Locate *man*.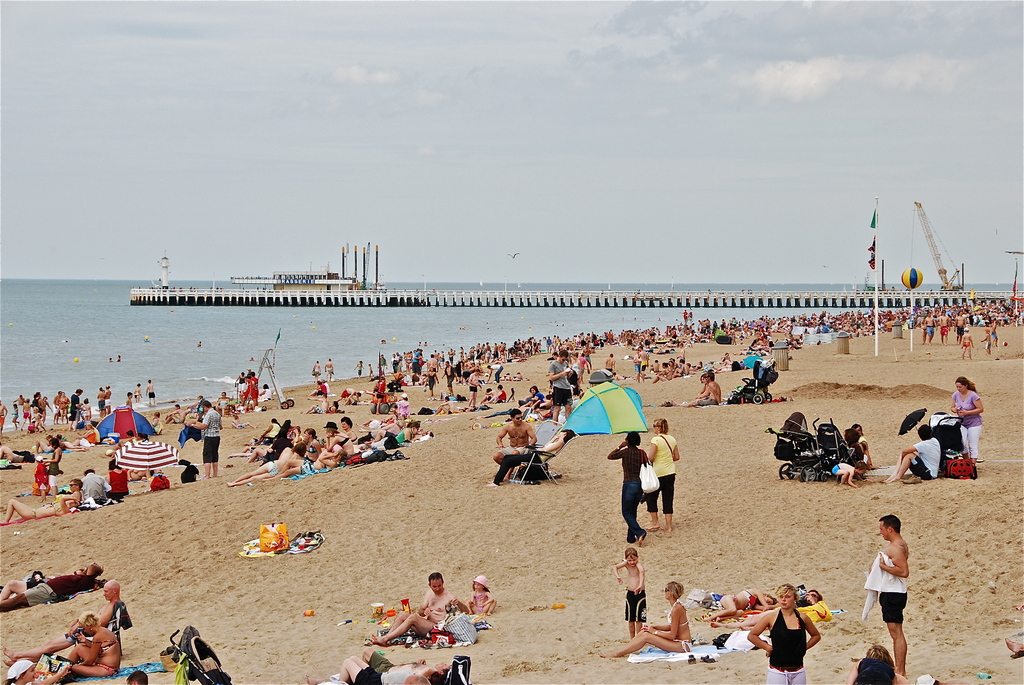
Bounding box: x1=410, y1=349, x2=422, y2=379.
